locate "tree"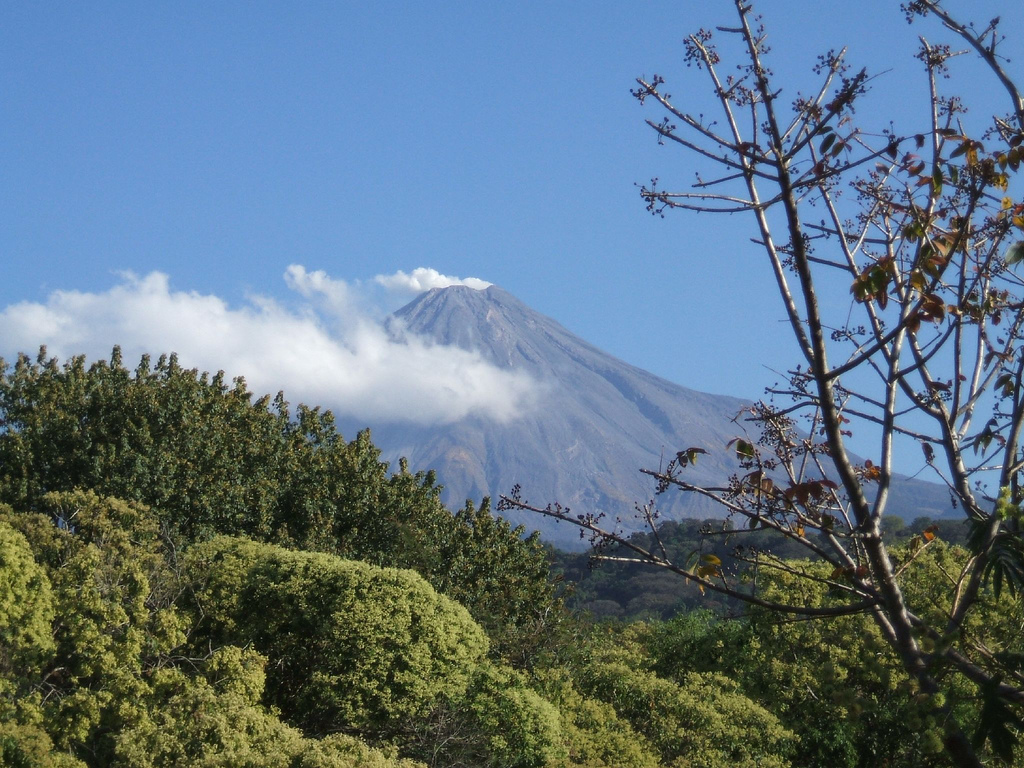
left=641, top=601, right=750, bottom=683
